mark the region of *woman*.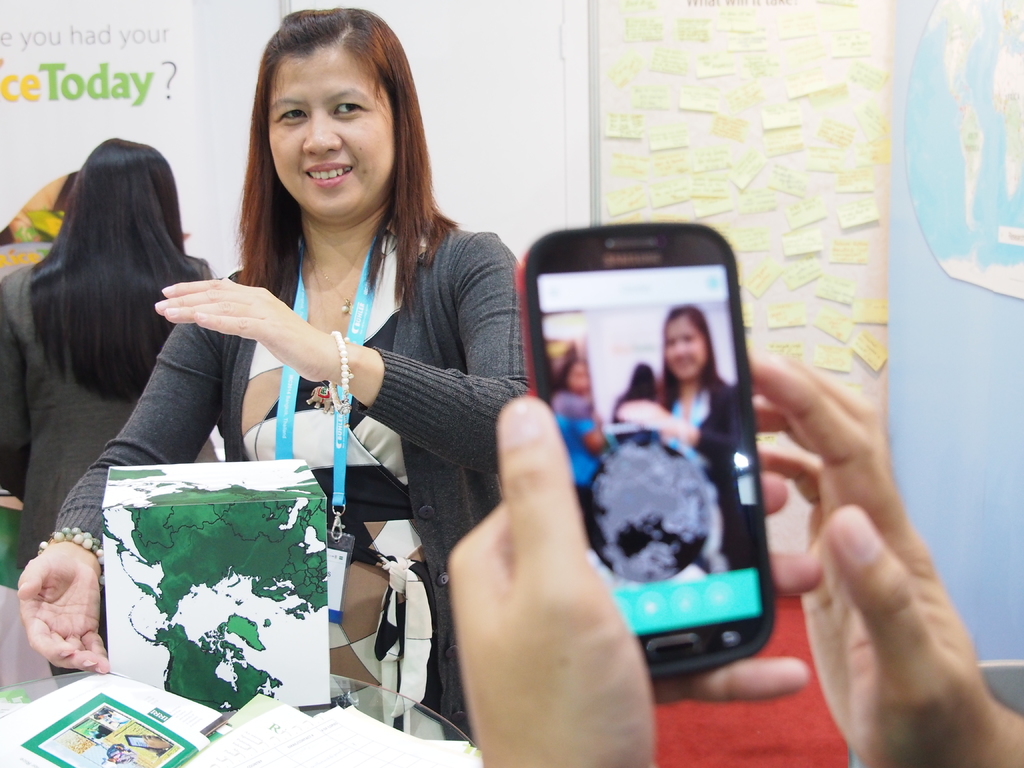
Region: 0,135,221,682.
